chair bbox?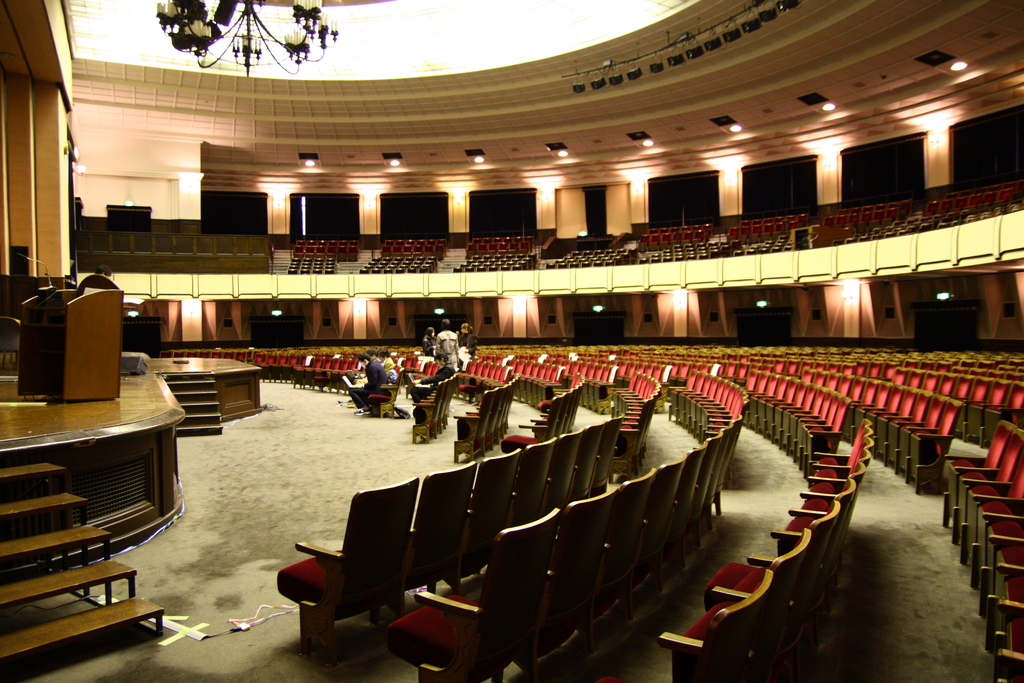
bbox=(965, 457, 1023, 577)
